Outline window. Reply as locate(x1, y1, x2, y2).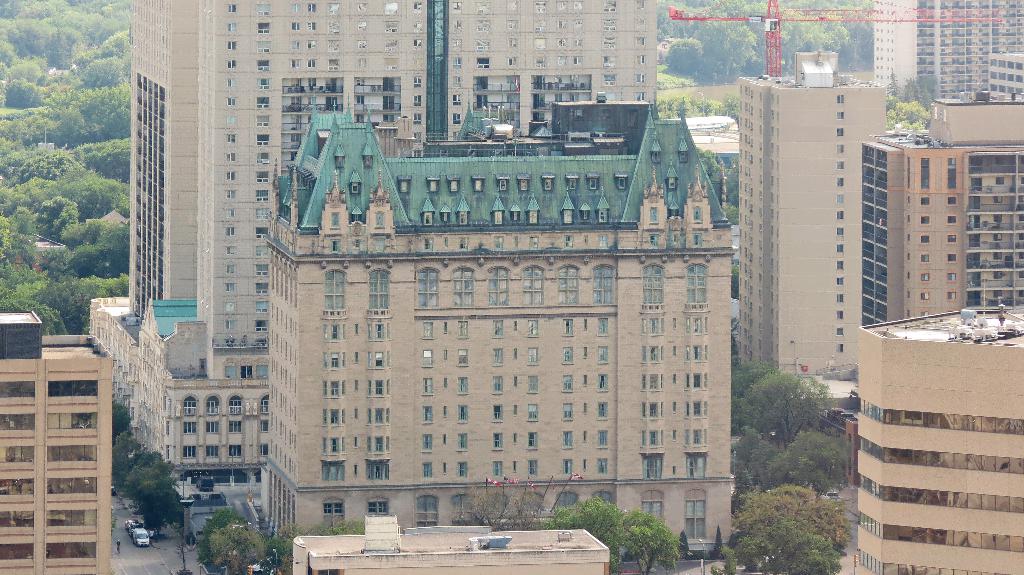
locate(639, 451, 668, 480).
